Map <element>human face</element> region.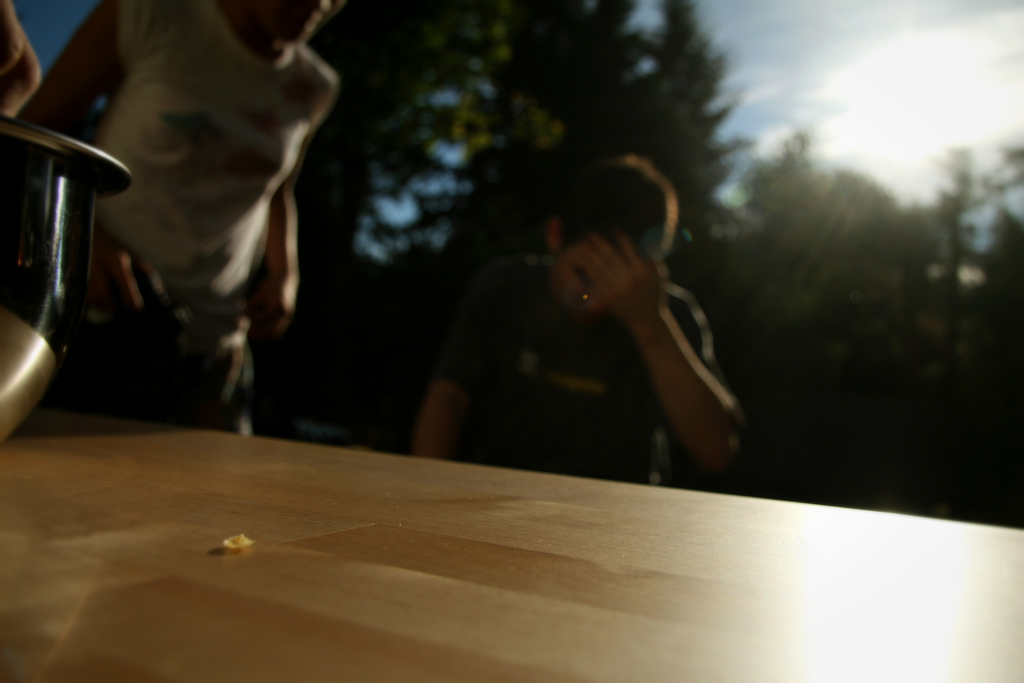
Mapped to (554, 240, 608, 318).
